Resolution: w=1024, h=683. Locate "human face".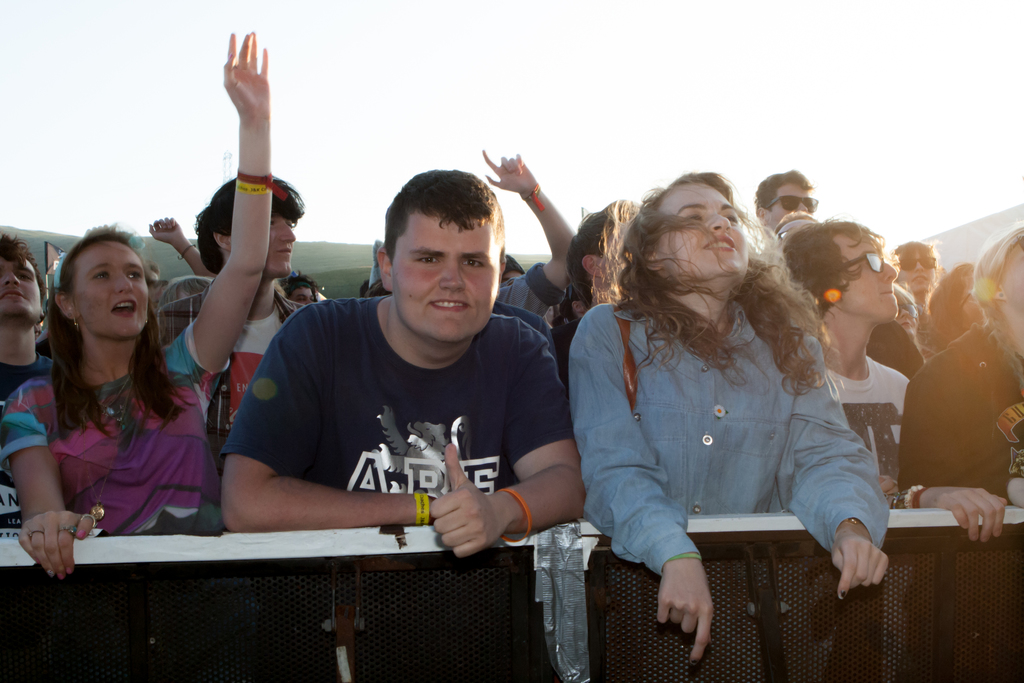
Rect(0, 258, 42, 320).
